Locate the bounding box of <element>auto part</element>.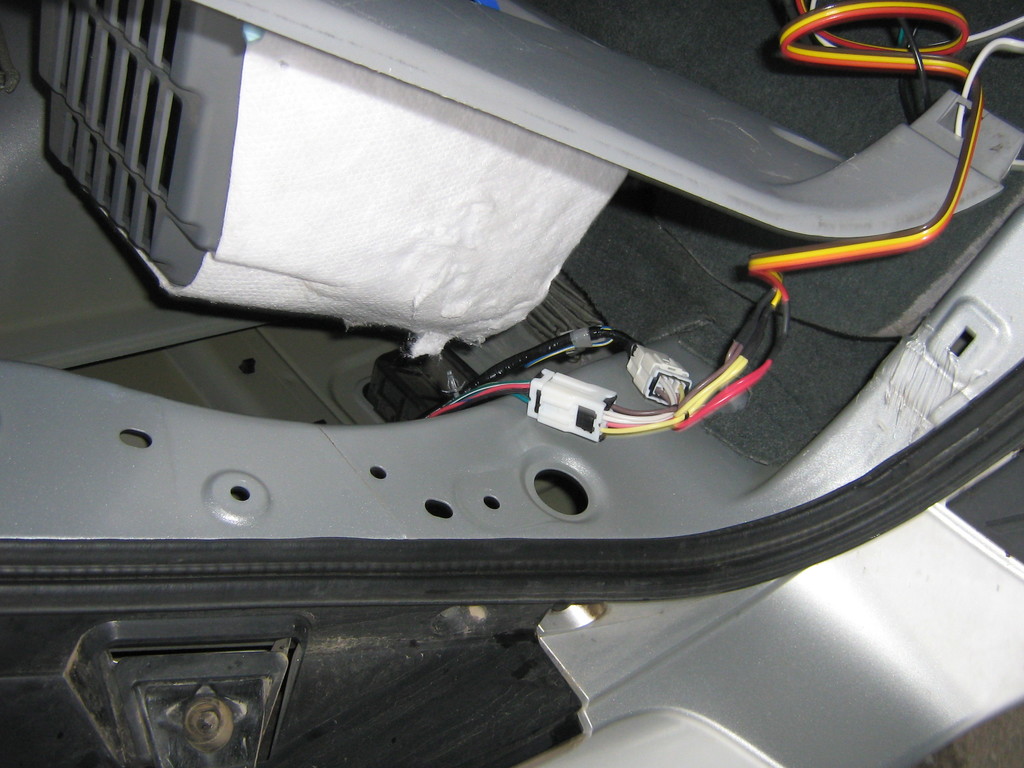
Bounding box: crop(79, 610, 282, 767).
